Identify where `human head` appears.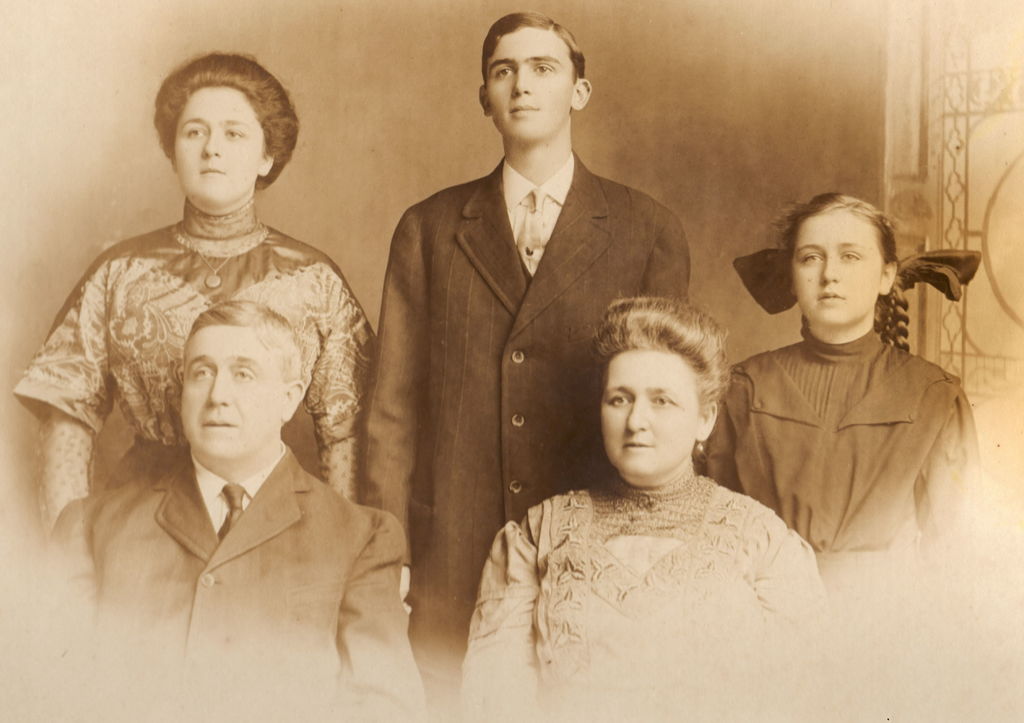
Appears at (589, 309, 731, 483).
